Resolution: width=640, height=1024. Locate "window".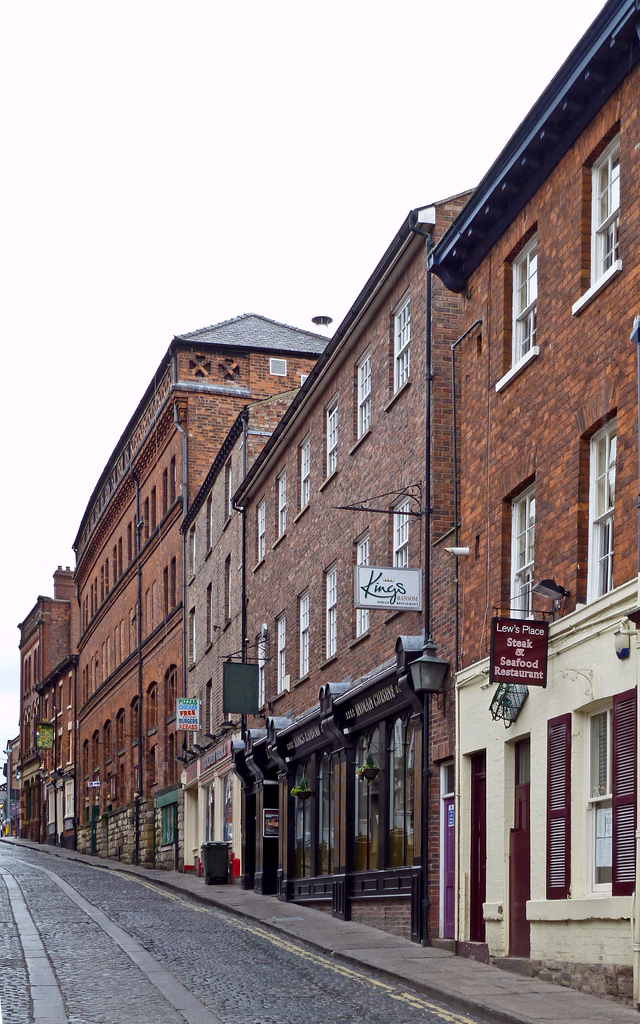
352, 349, 374, 438.
